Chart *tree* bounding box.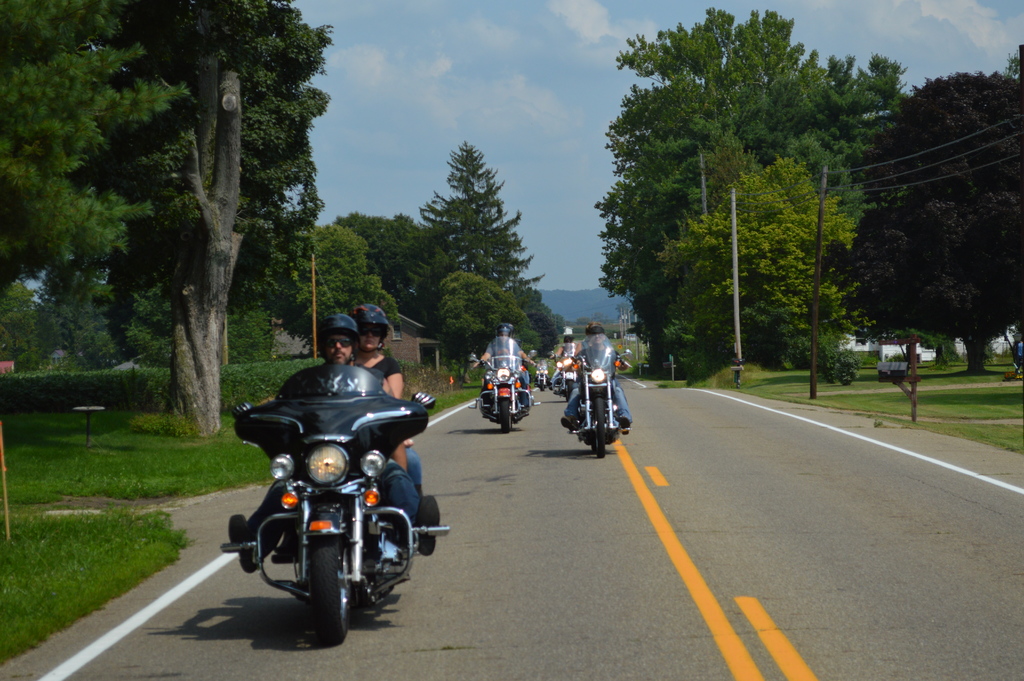
Charted: {"x1": 412, "y1": 138, "x2": 555, "y2": 347}.
